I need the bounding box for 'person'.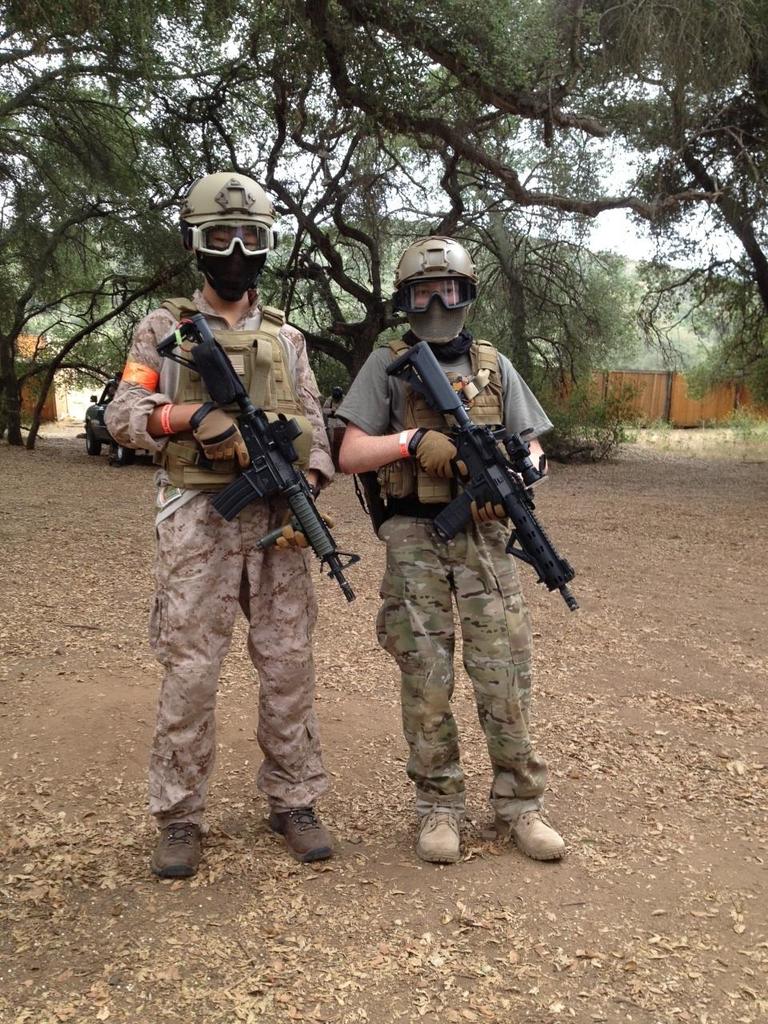
Here it is: box(329, 235, 566, 871).
